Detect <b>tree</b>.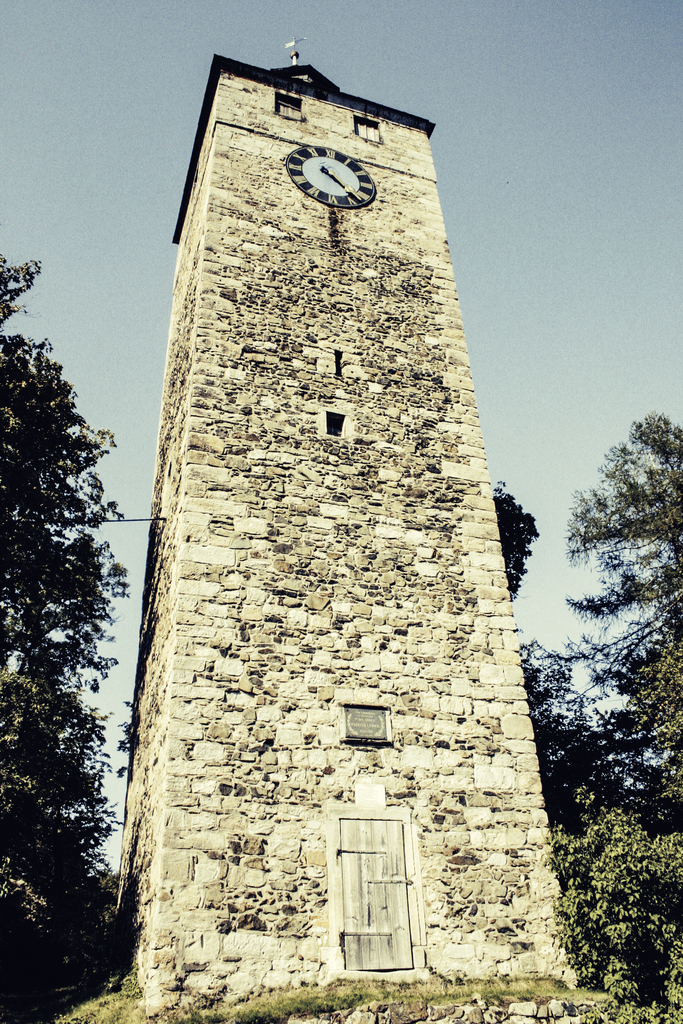
Detected at x1=484, y1=483, x2=542, y2=784.
